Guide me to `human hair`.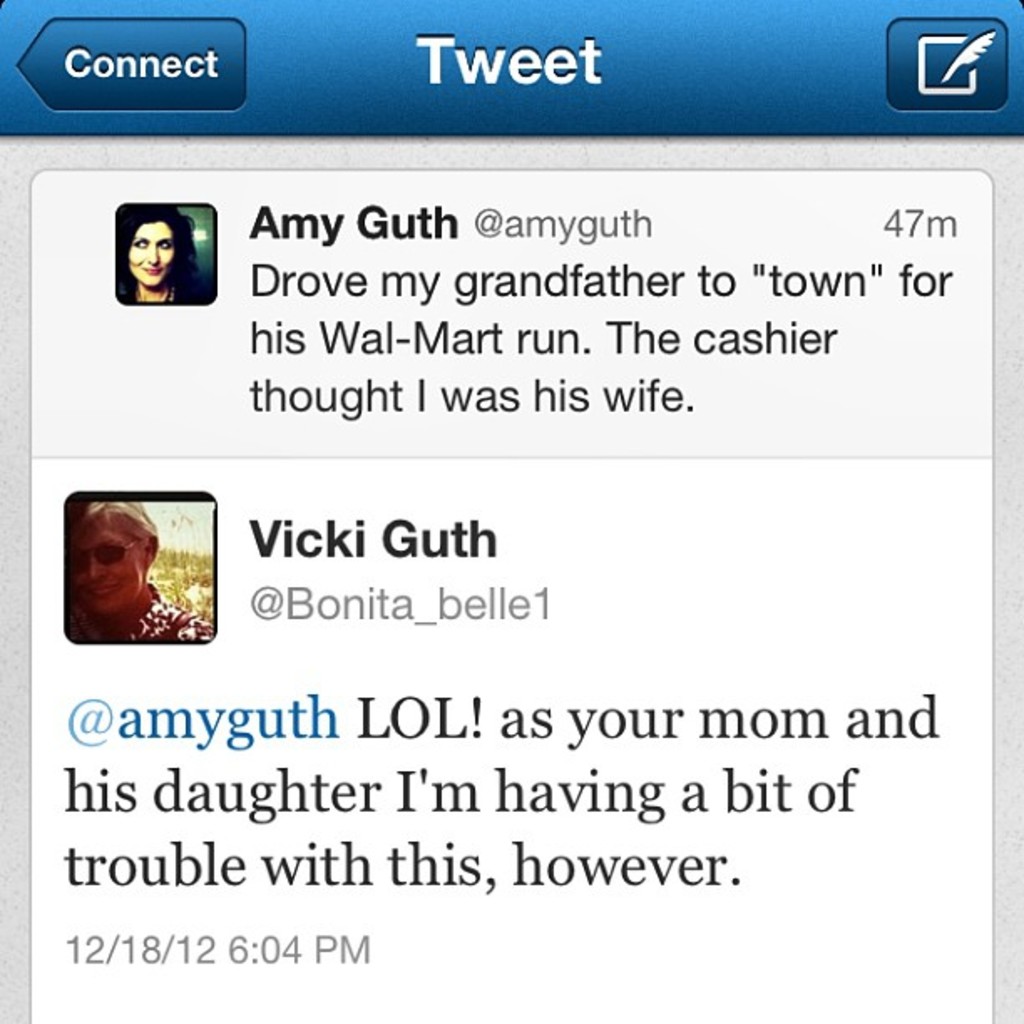
Guidance: 79, 494, 161, 577.
